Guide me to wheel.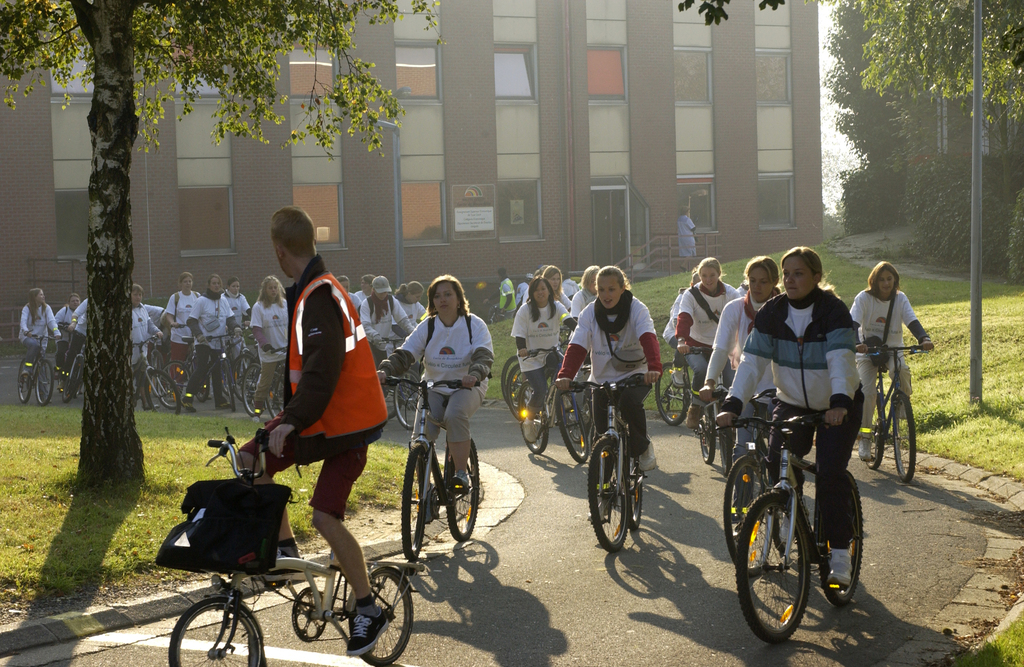
Guidance: x1=655 y1=362 x2=689 y2=425.
